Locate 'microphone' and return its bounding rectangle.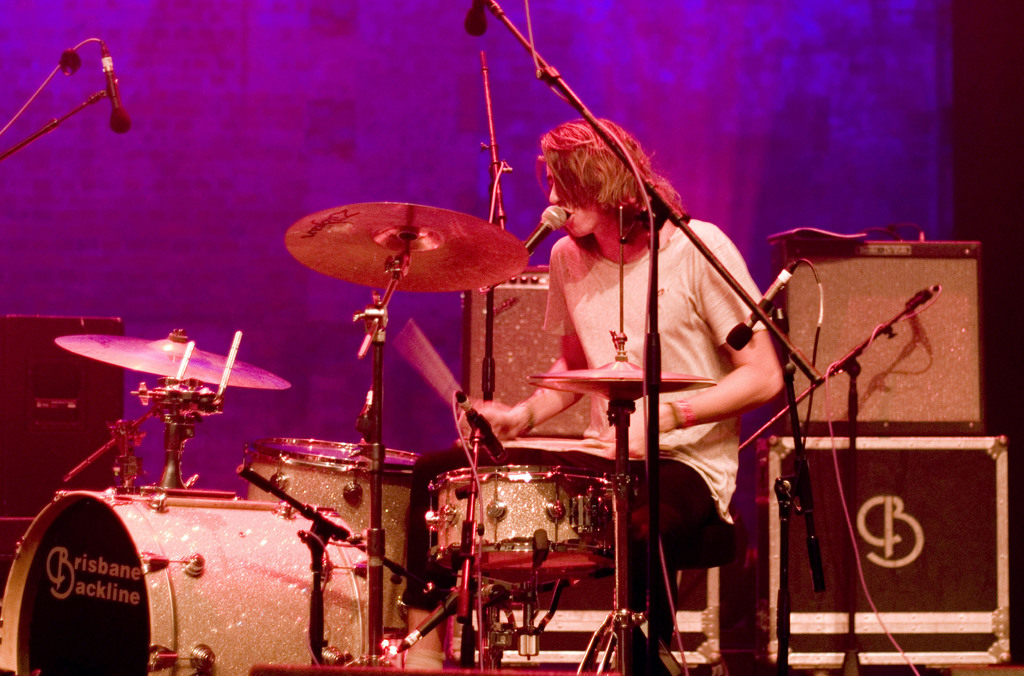
left=457, top=0, right=504, bottom=44.
